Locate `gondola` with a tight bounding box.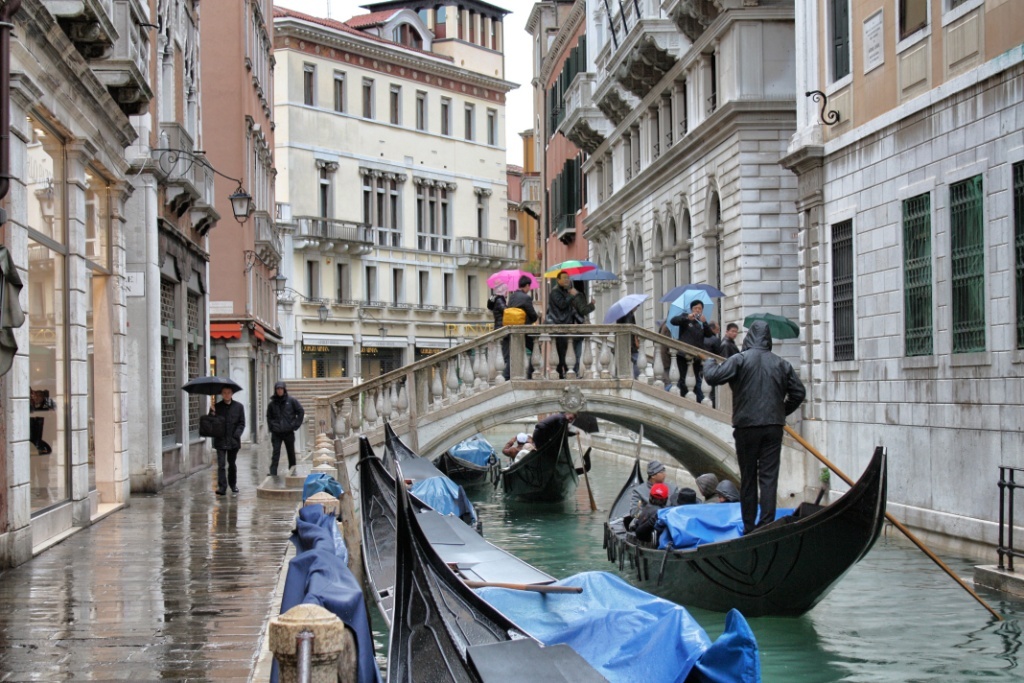
box=[348, 423, 755, 682].
